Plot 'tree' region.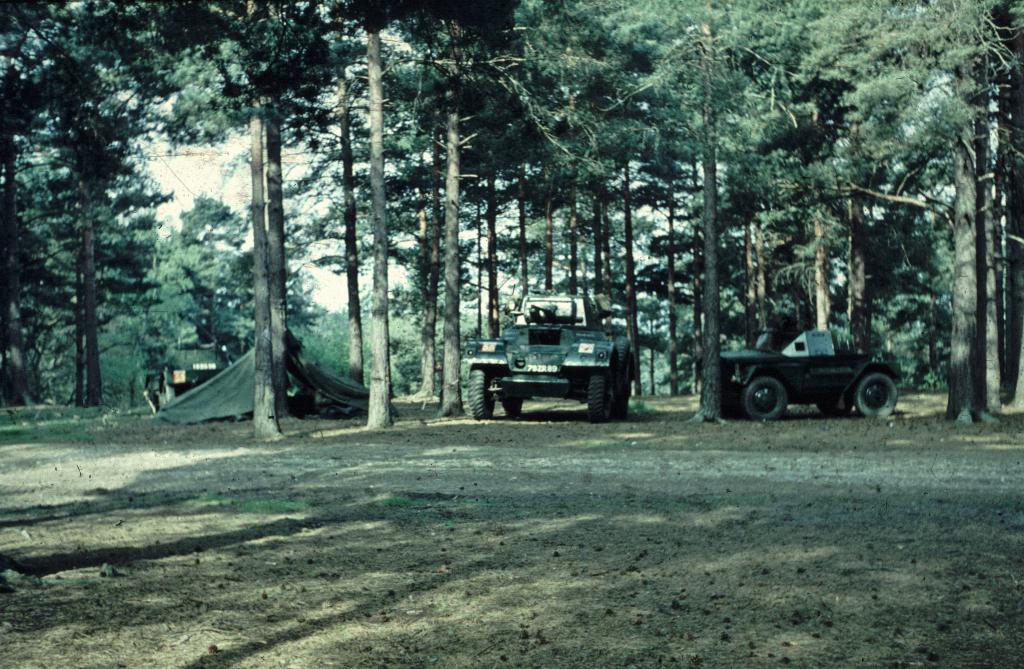
Plotted at crop(49, 81, 150, 408).
